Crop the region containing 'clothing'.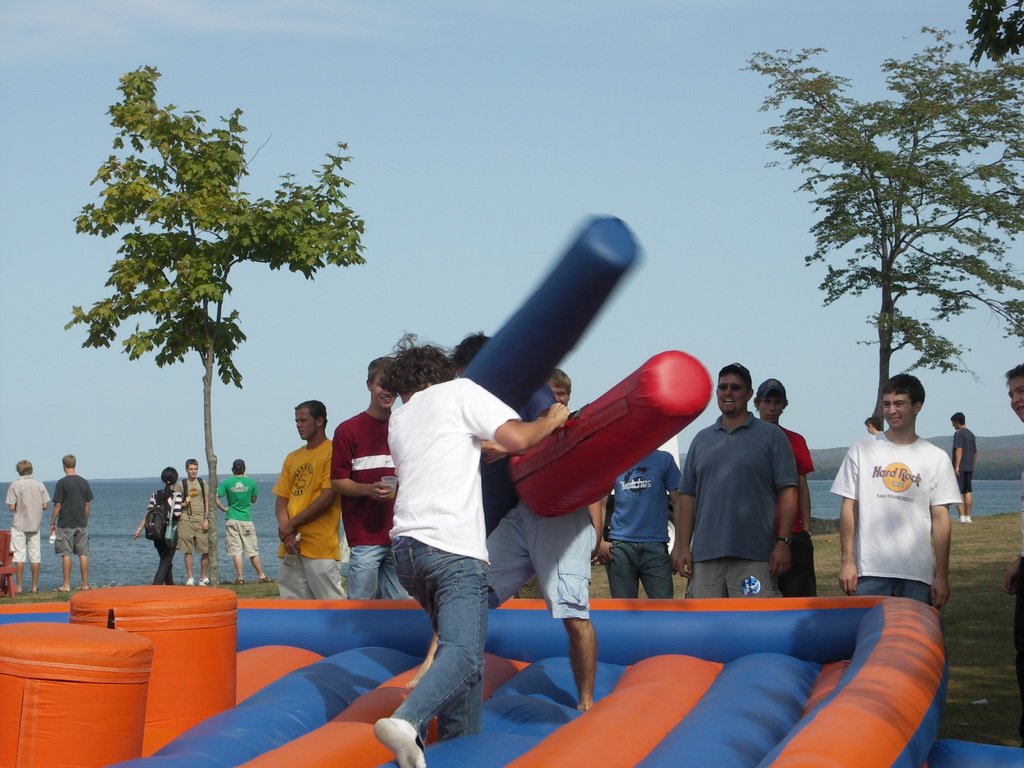
Crop region: box=[596, 442, 647, 604].
